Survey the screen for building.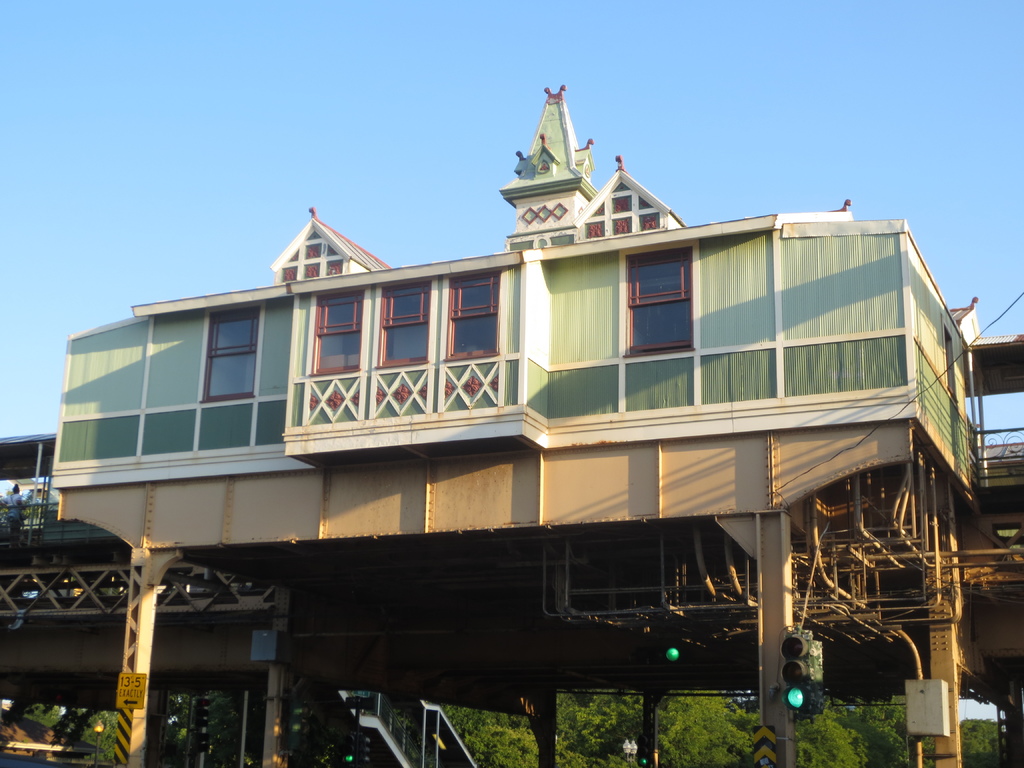
Survey found: (x1=0, y1=428, x2=284, y2=767).
